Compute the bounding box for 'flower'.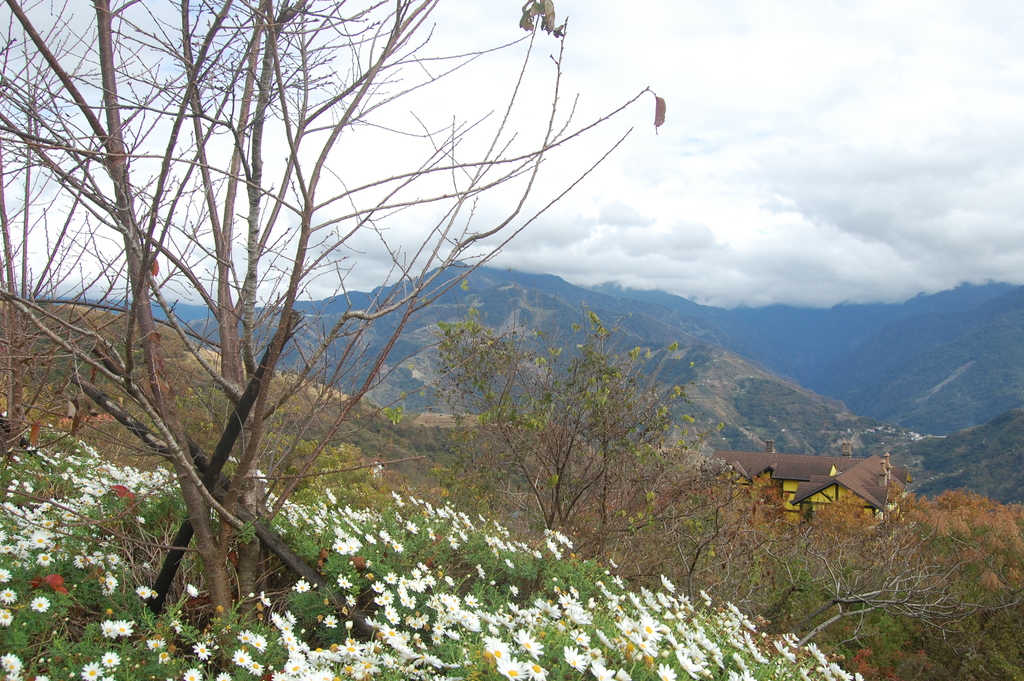
detection(28, 596, 49, 619).
